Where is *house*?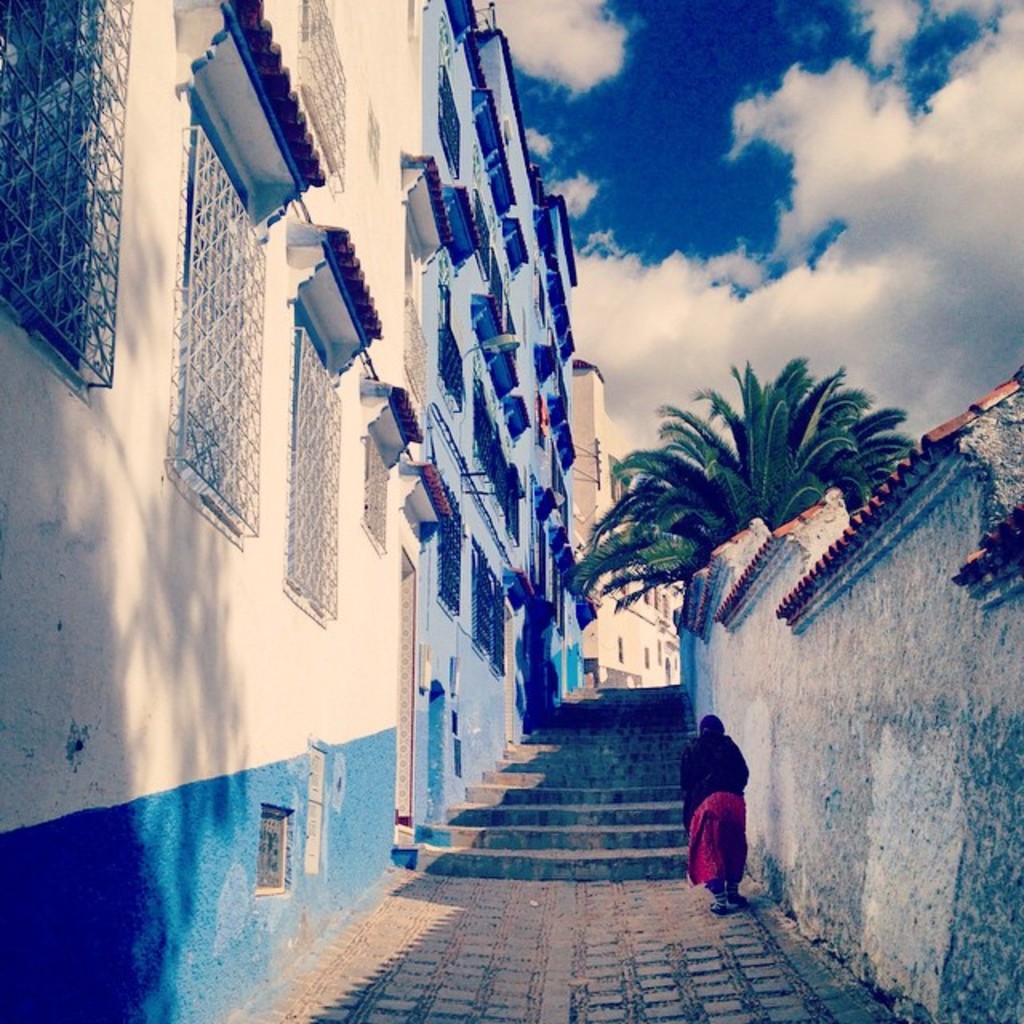
crop(560, 357, 707, 683).
